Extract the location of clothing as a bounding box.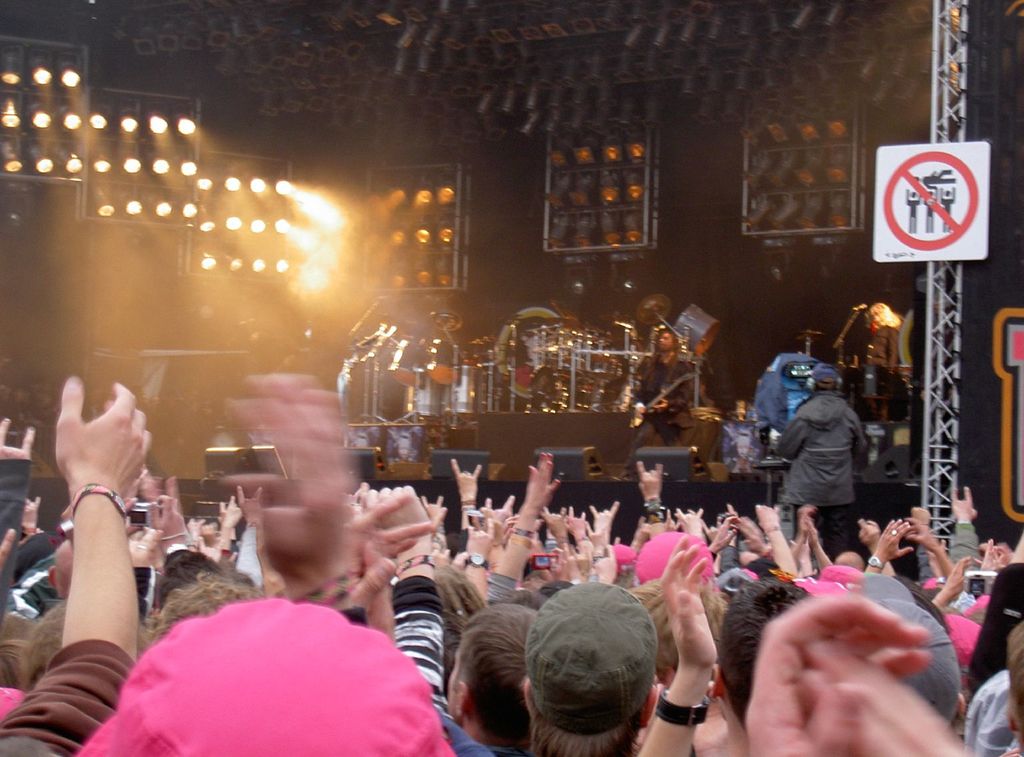
(395,572,451,719).
